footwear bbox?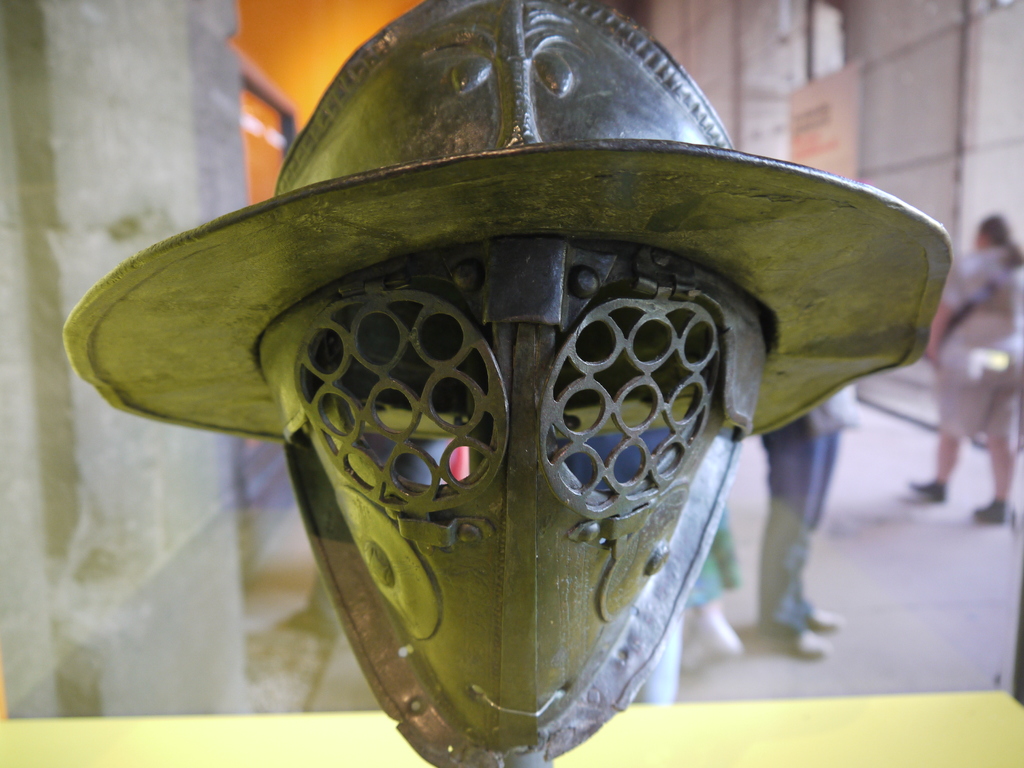
detection(974, 502, 1009, 526)
